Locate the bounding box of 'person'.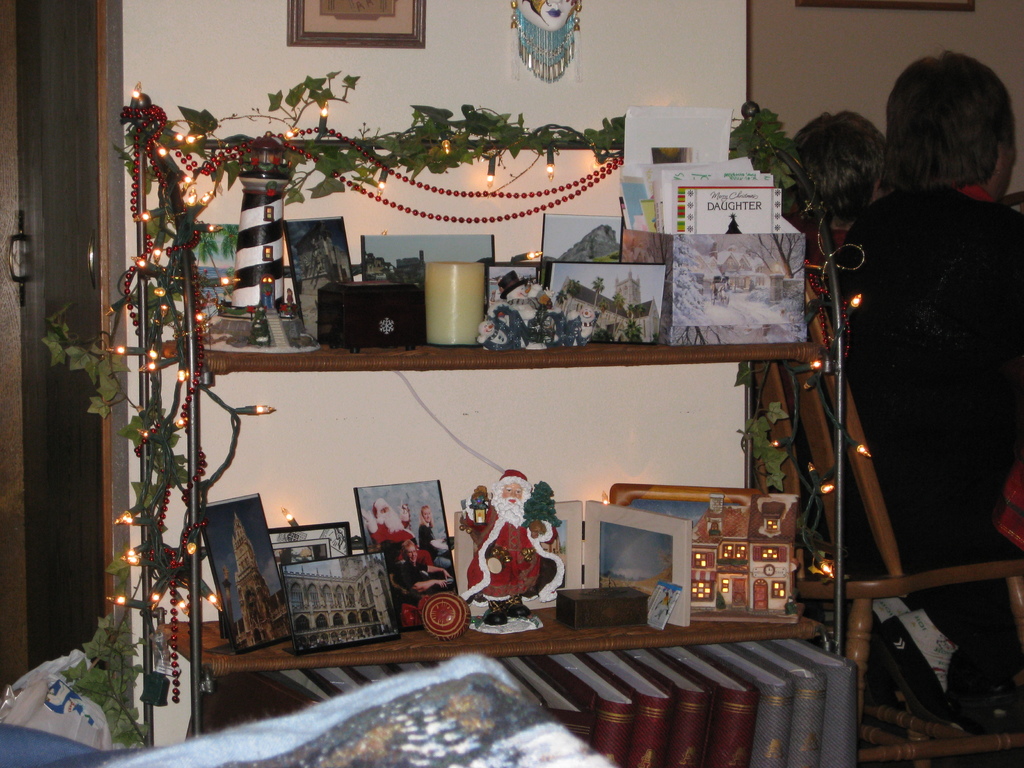
Bounding box: 461 468 567 628.
